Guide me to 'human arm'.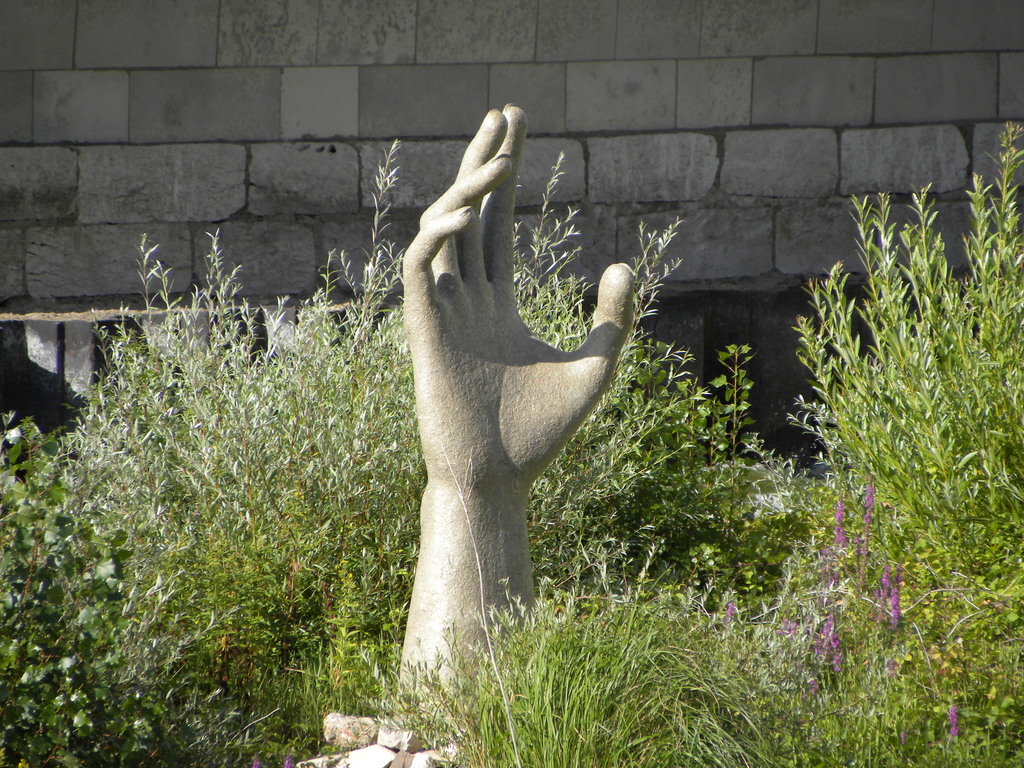
Guidance: left=396, top=100, right=630, bottom=710.
